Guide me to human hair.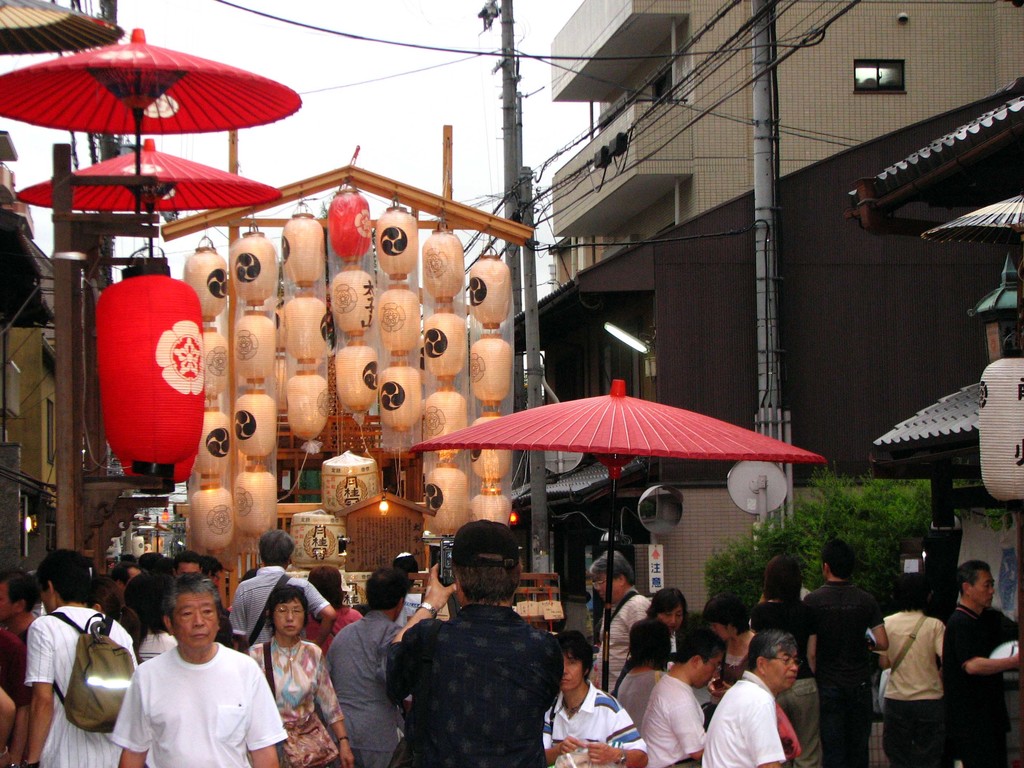
Guidance: box=[748, 630, 799, 669].
